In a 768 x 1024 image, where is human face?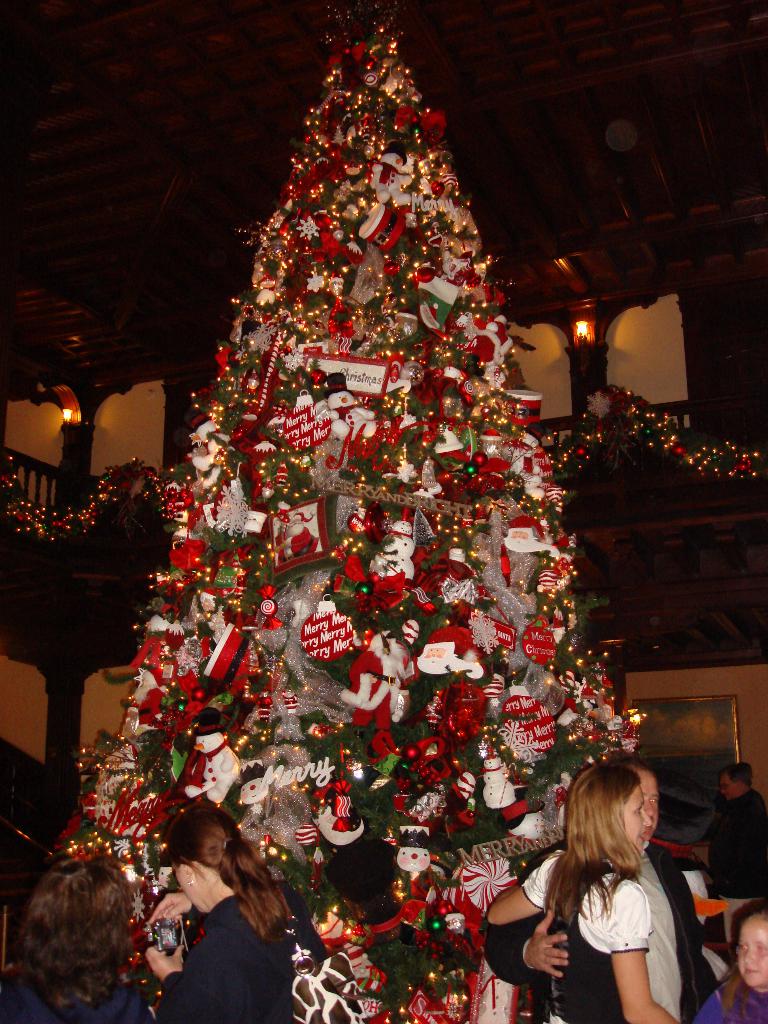
bbox(641, 772, 660, 830).
